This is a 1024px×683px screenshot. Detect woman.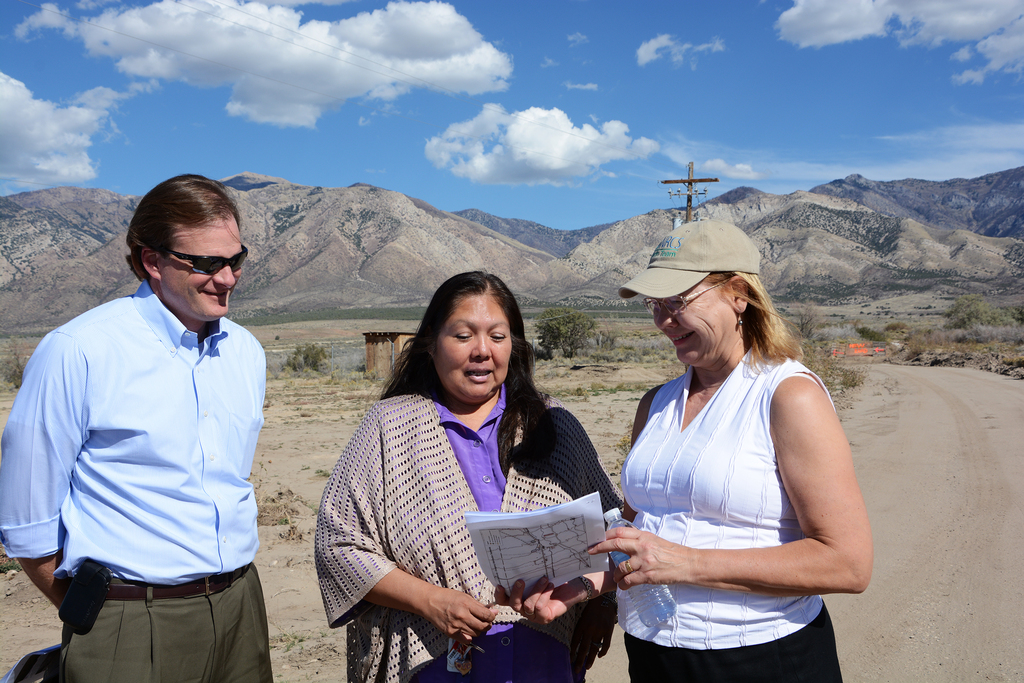
BBox(495, 215, 874, 682).
